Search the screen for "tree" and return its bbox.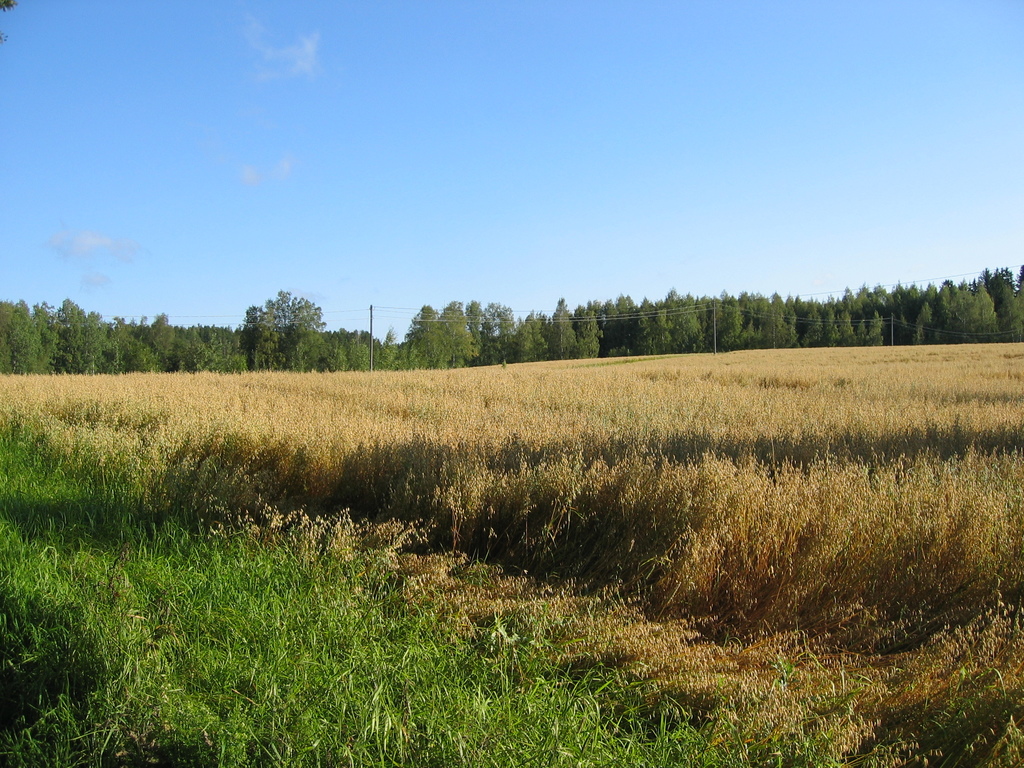
Found: bbox=[513, 304, 551, 362].
